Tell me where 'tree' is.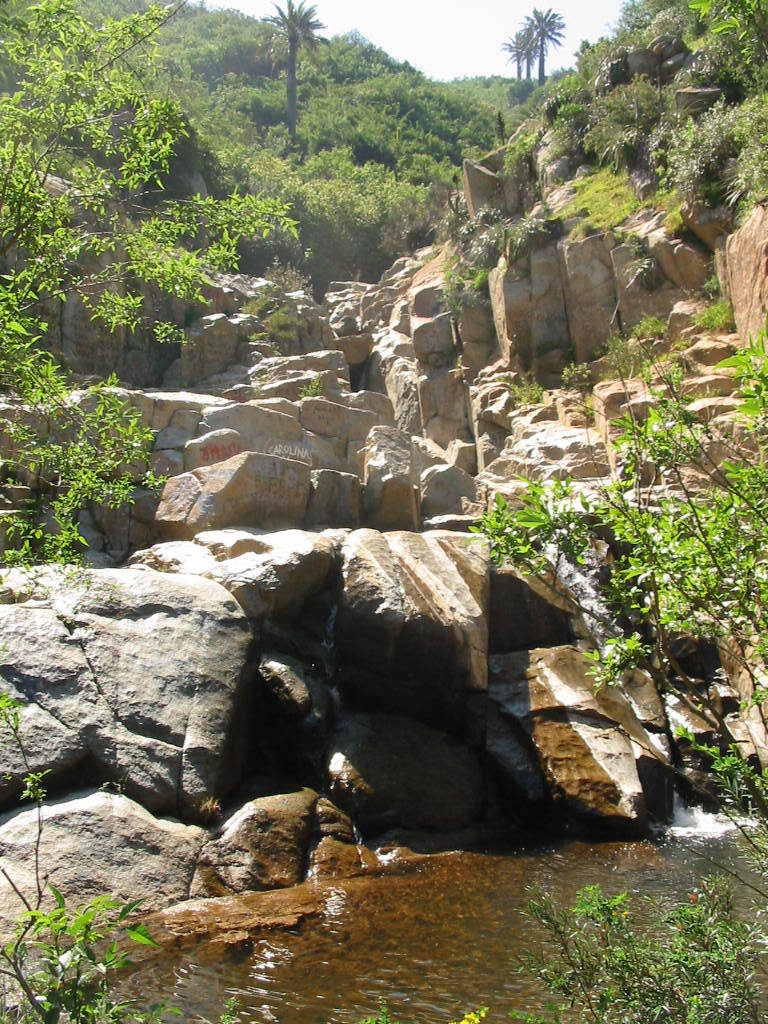
'tree' is at 514 1 559 83.
